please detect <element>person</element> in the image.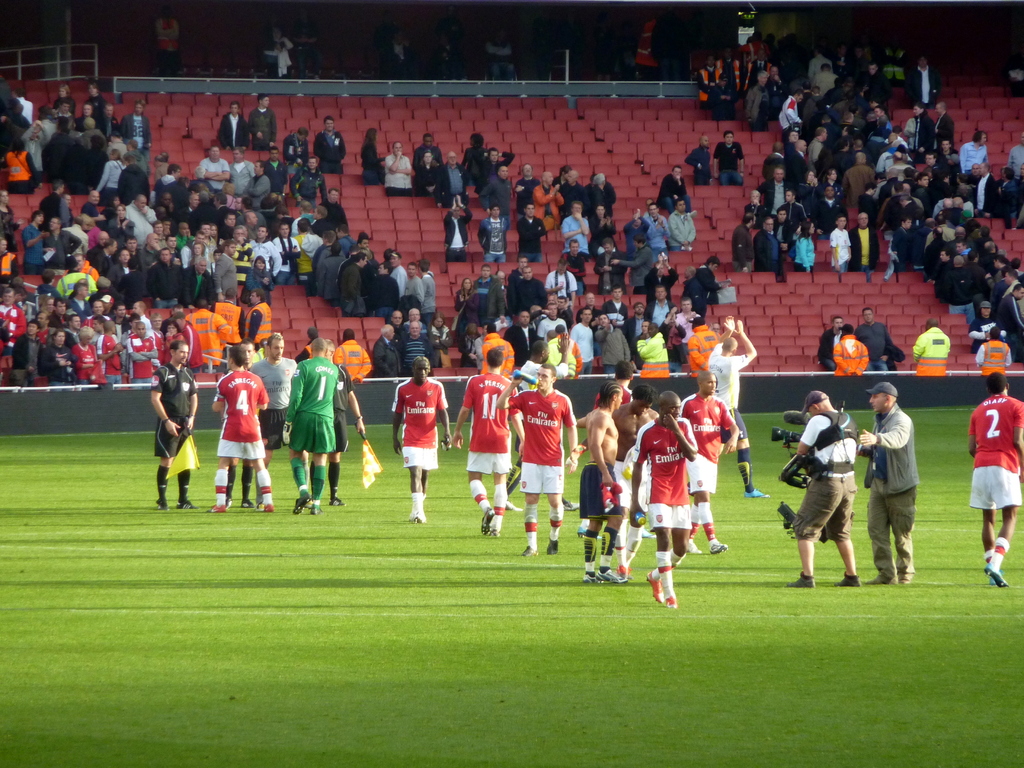
box(967, 367, 1023, 587).
